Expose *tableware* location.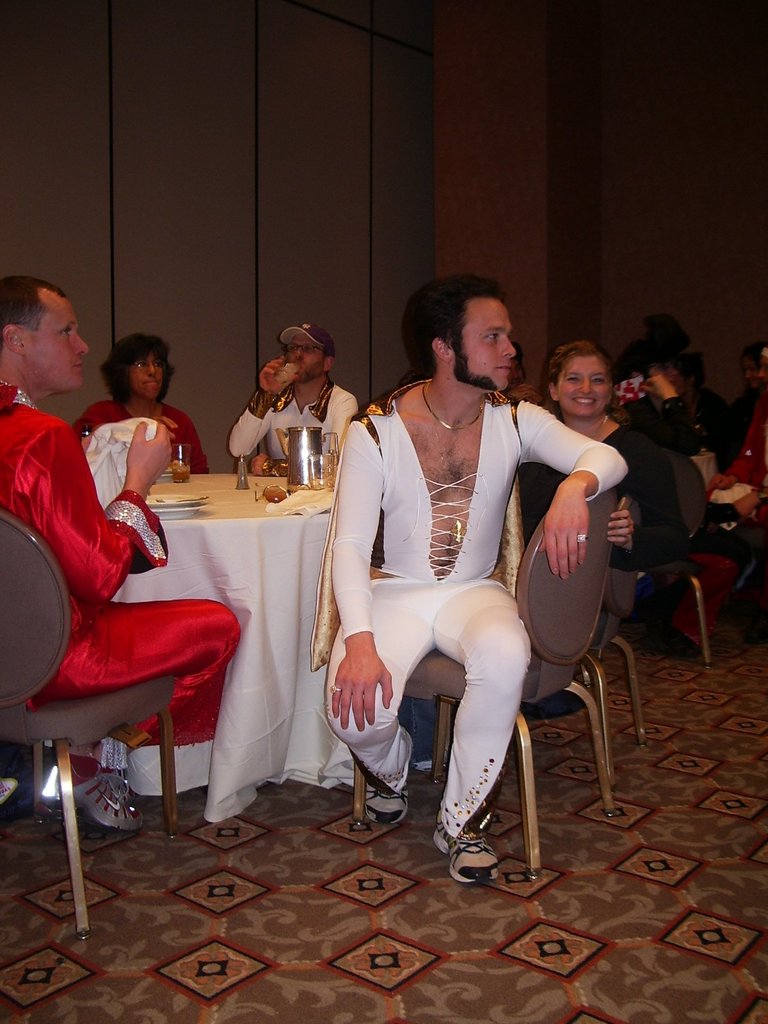
Exposed at BBox(233, 449, 248, 492).
